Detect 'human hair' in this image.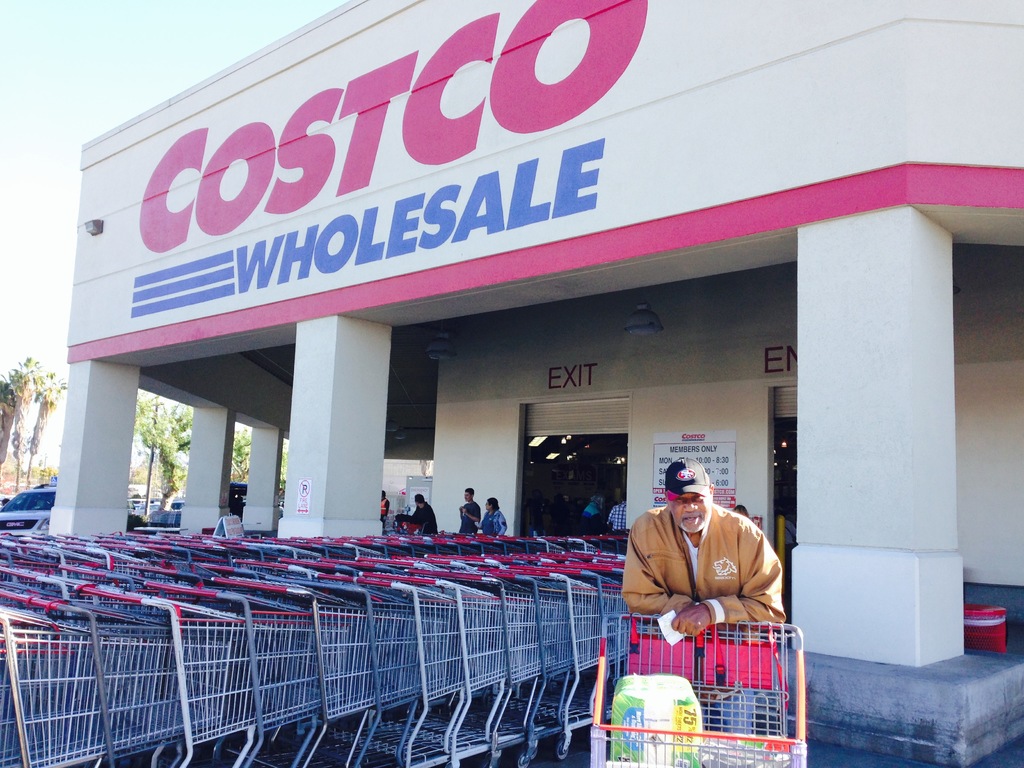
Detection: {"left": 467, "top": 490, "right": 476, "bottom": 491}.
